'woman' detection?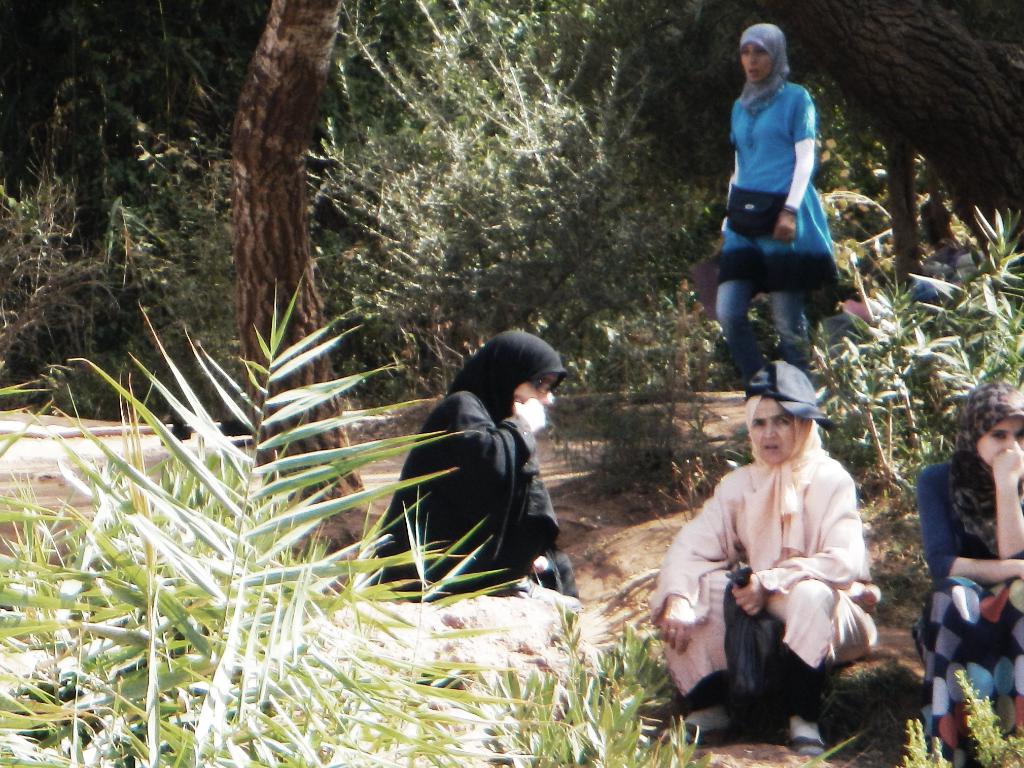
locate(643, 359, 881, 756)
